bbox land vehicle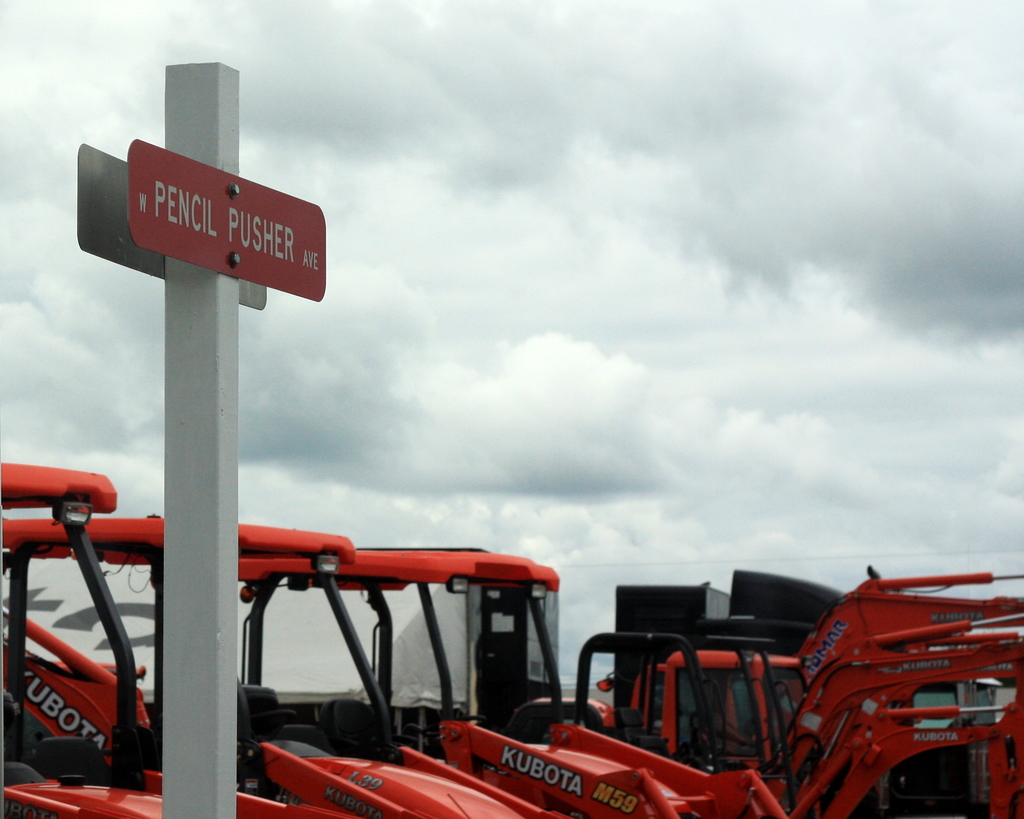
bbox=[335, 544, 787, 818]
